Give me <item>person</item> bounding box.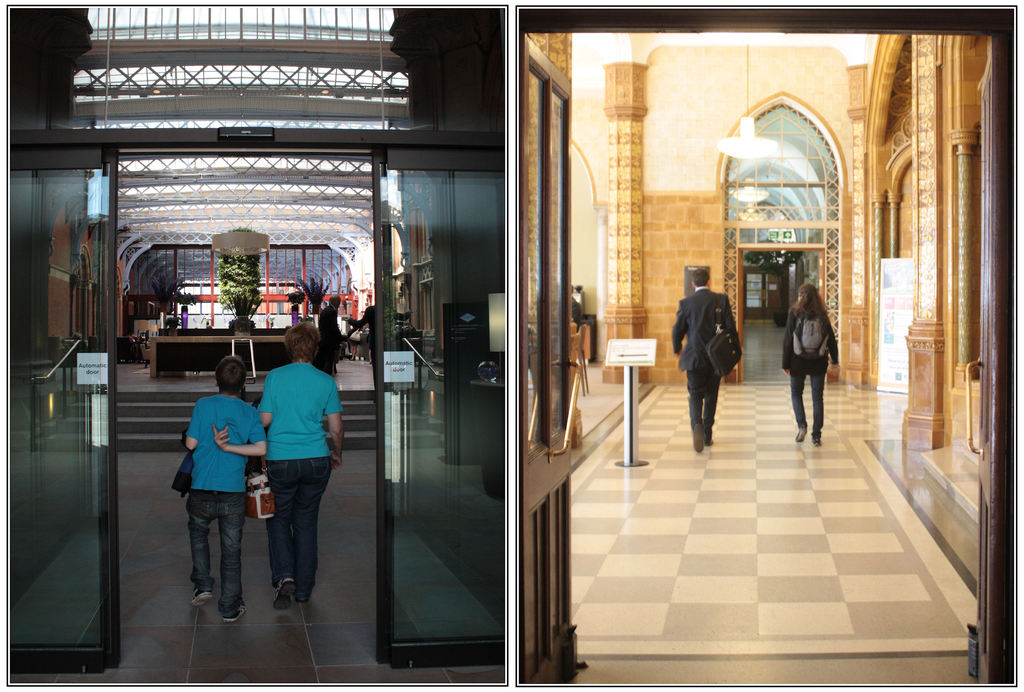
[669,267,742,455].
